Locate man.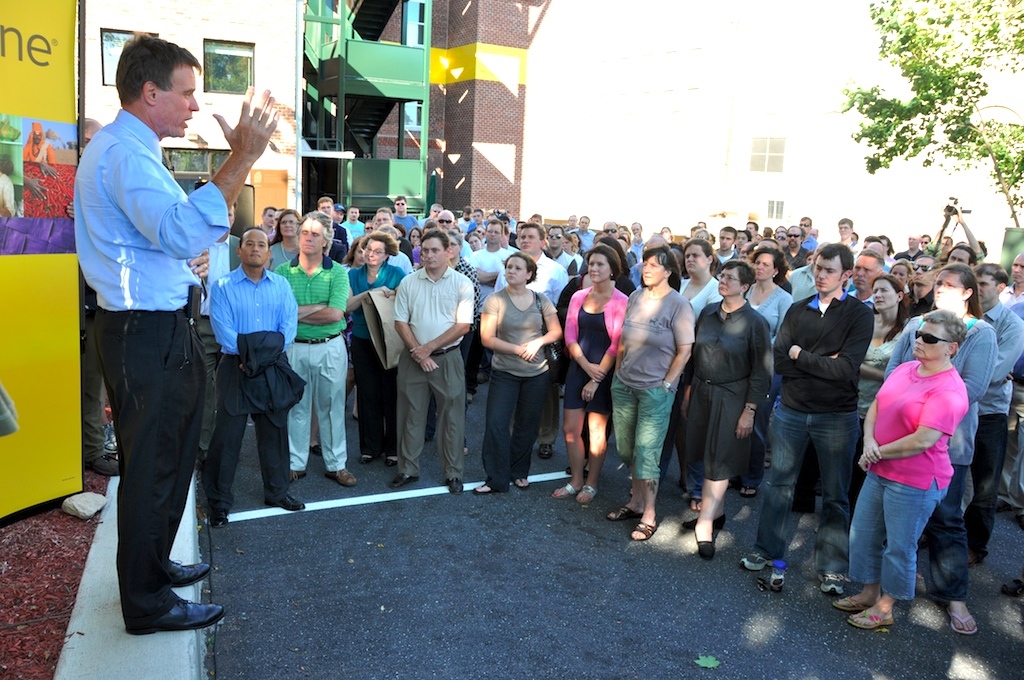
Bounding box: box=[975, 261, 1023, 566].
